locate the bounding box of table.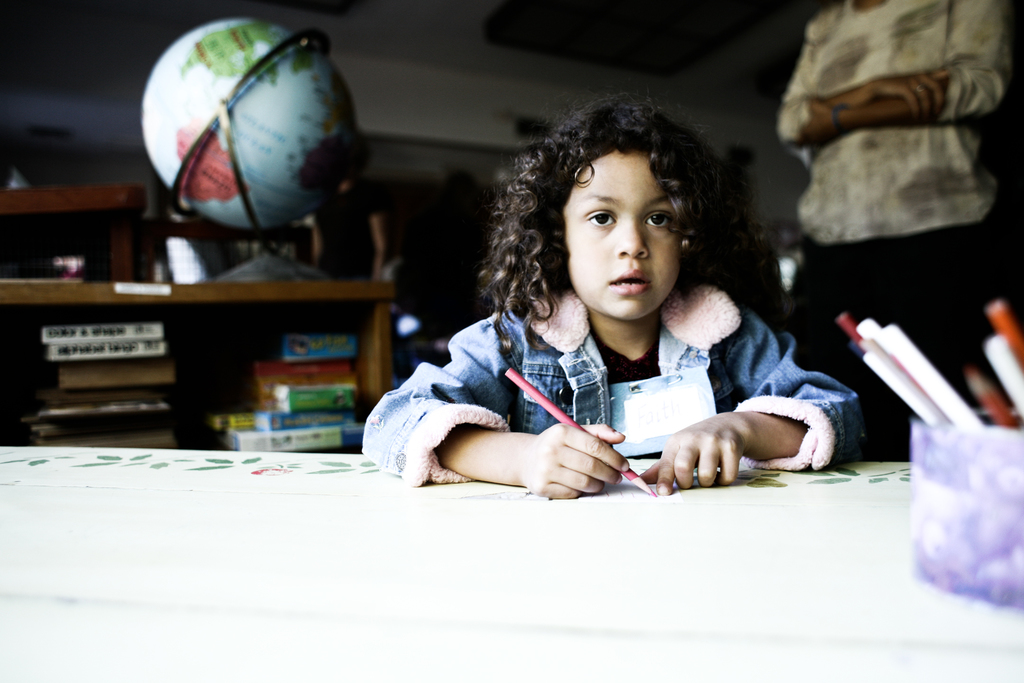
Bounding box: bbox=(0, 456, 1023, 682).
